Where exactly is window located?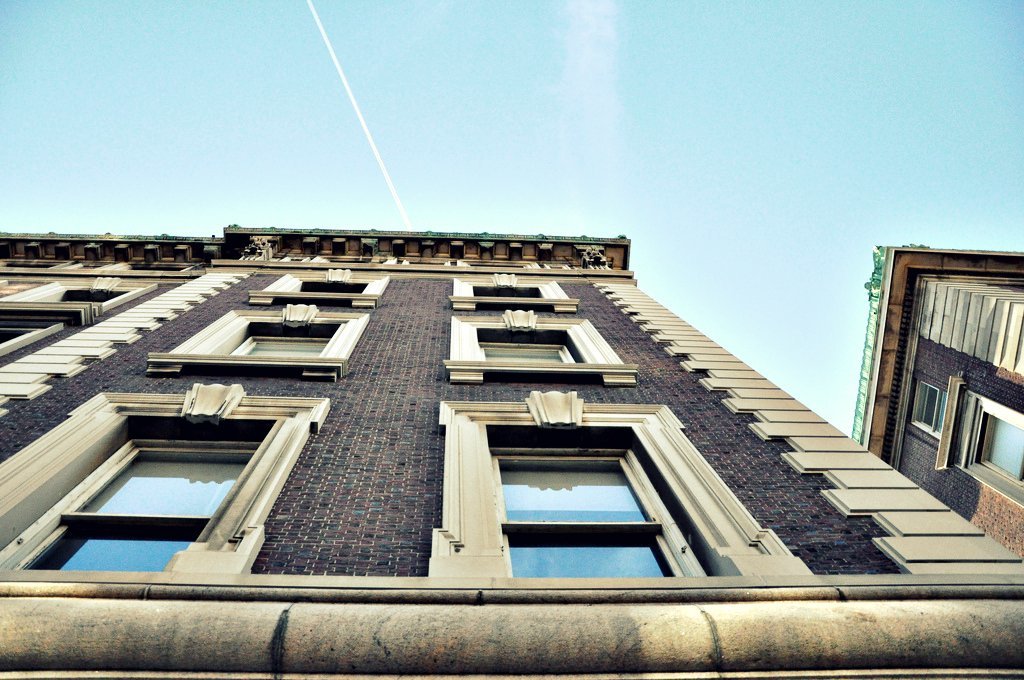
Its bounding box is {"x1": 901, "y1": 369, "x2": 948, "y2": 445}.
